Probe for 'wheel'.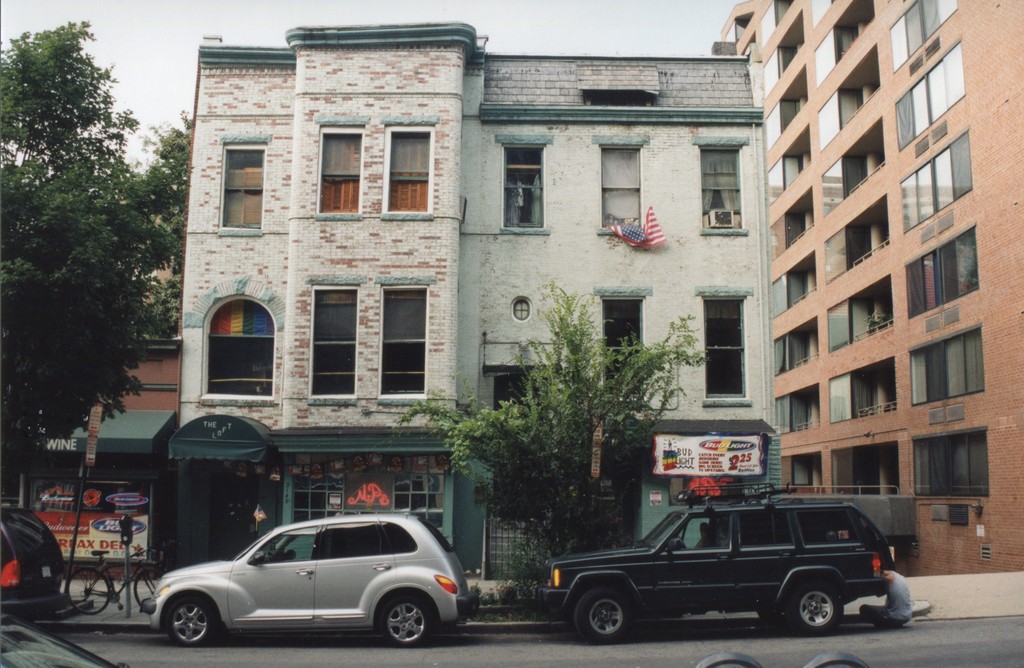
Probe result: 789:584:844:637.
